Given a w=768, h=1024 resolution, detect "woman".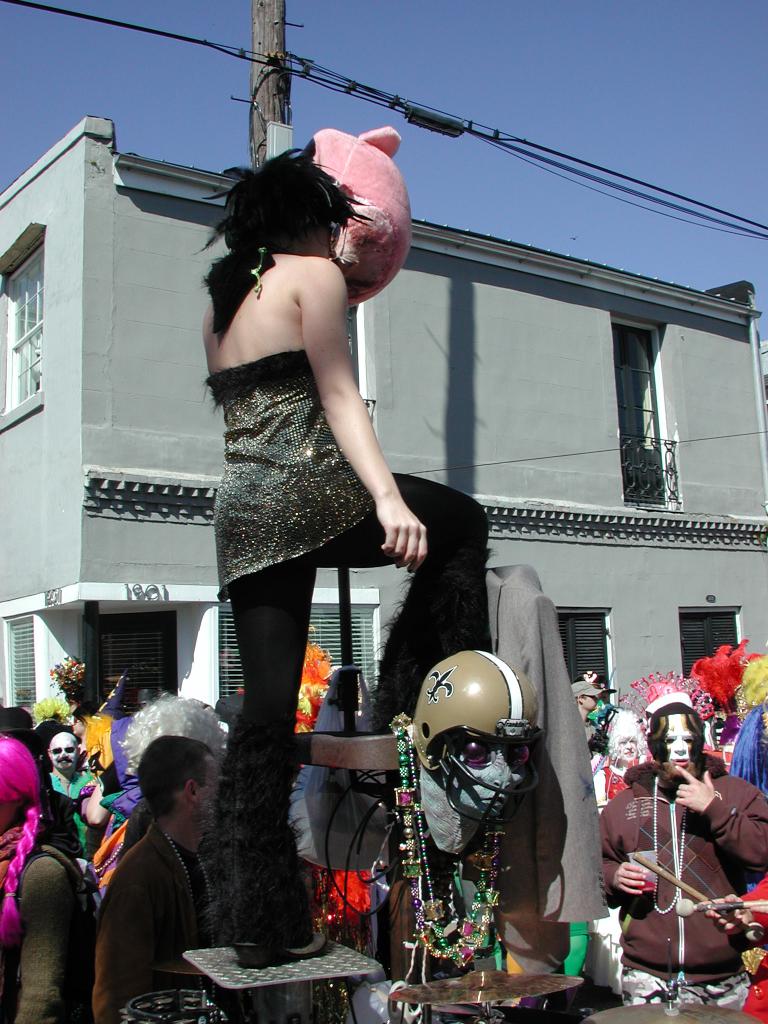
box=[163, 141, 457, 966].
